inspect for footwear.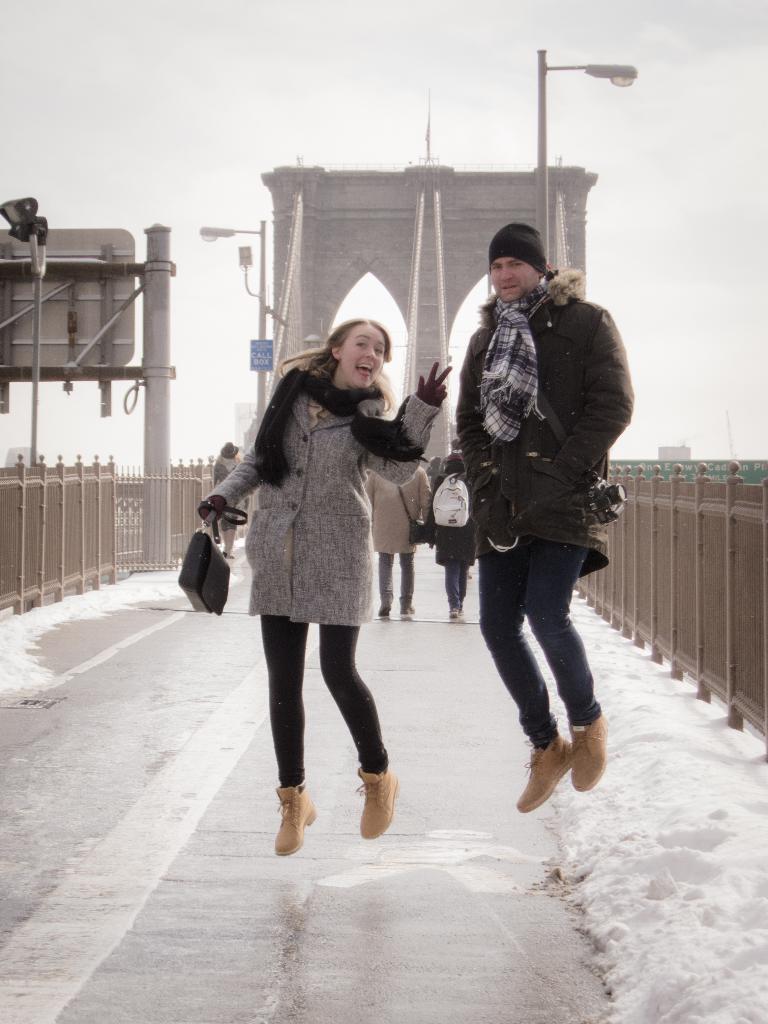
Inspection: Rect(261, 777, 322, 856).
